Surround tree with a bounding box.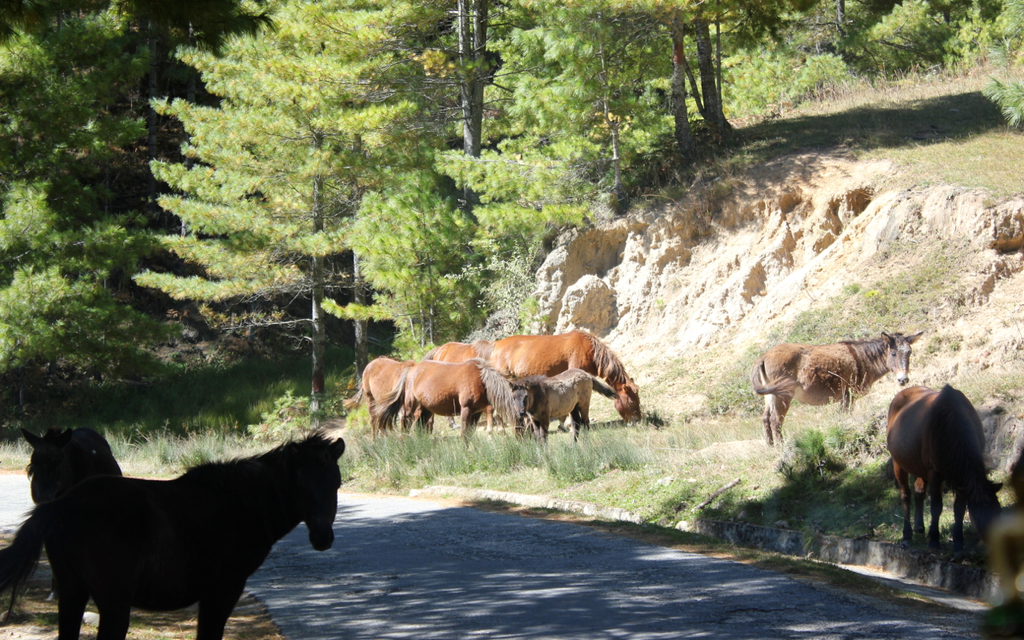
select_region(570, 0, 694, 150).
